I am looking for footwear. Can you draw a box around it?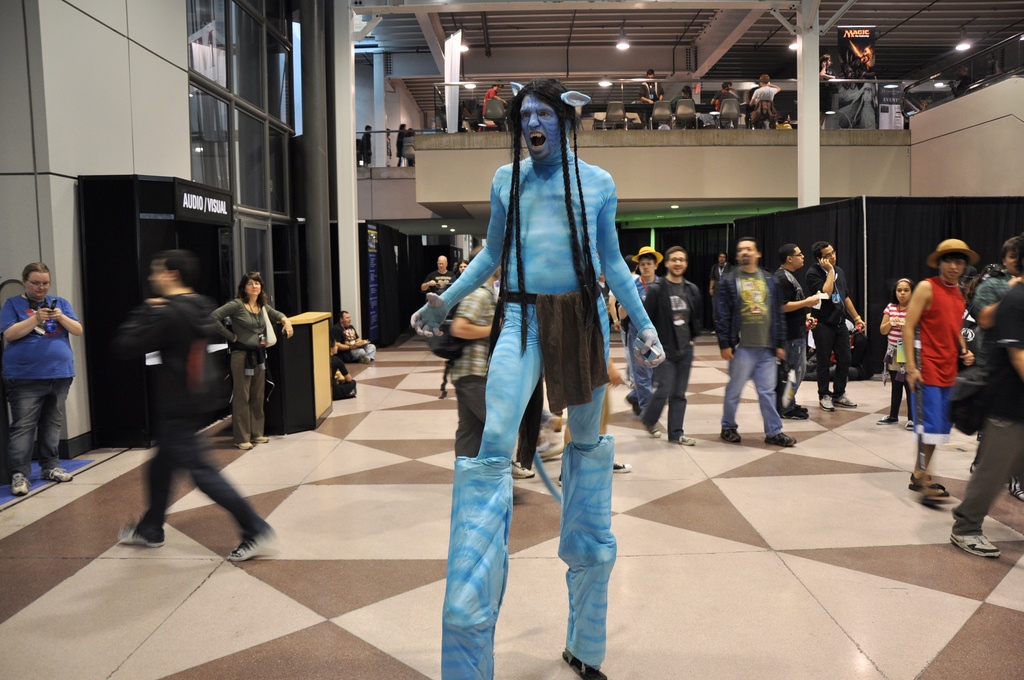
Sure, the bounding box is [x1=906, y1=416, x2=917, y2=434].
